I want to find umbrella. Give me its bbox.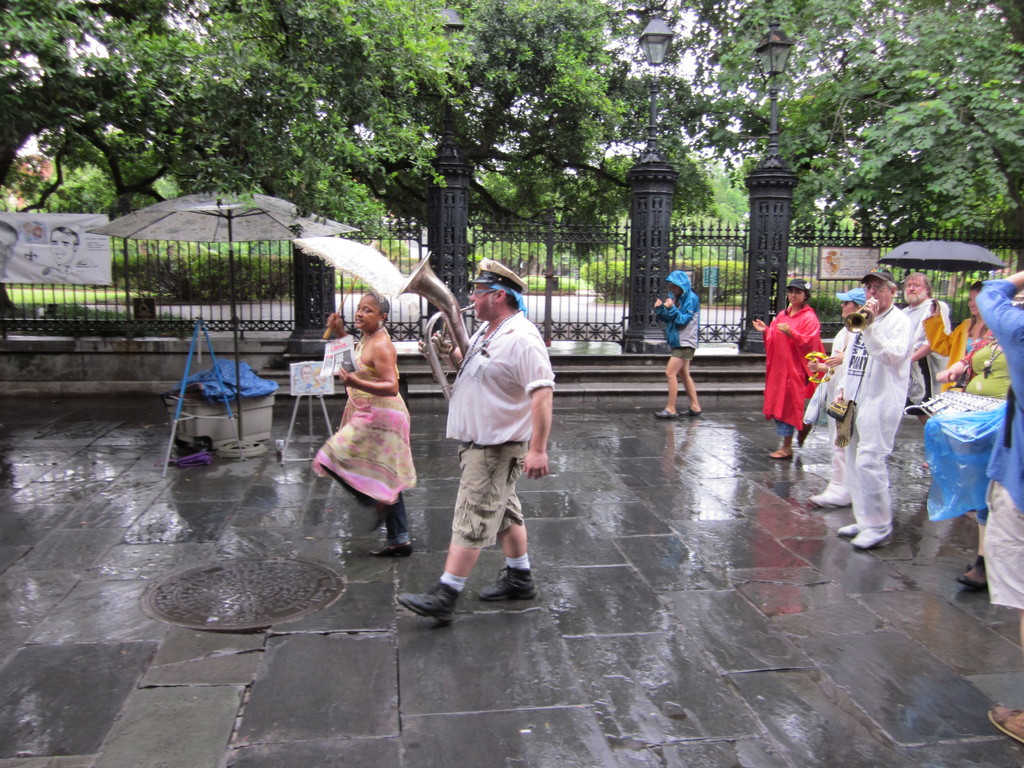
bbox=[872, 237, 1009, 314].
